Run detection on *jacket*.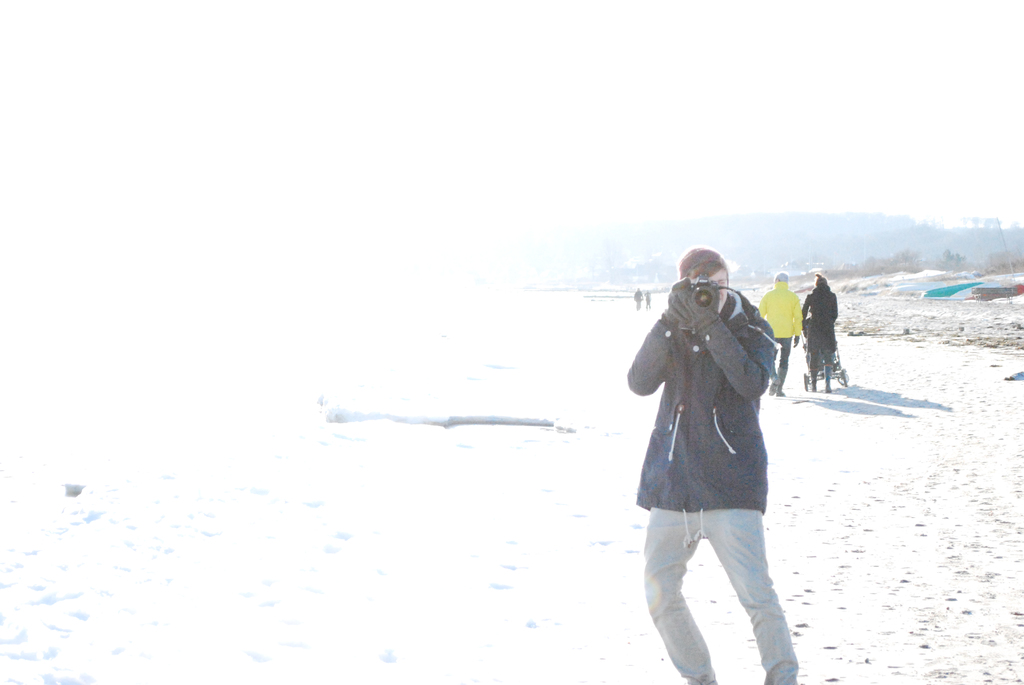
Result: left=799, top=284, right=838, bottom=351.
